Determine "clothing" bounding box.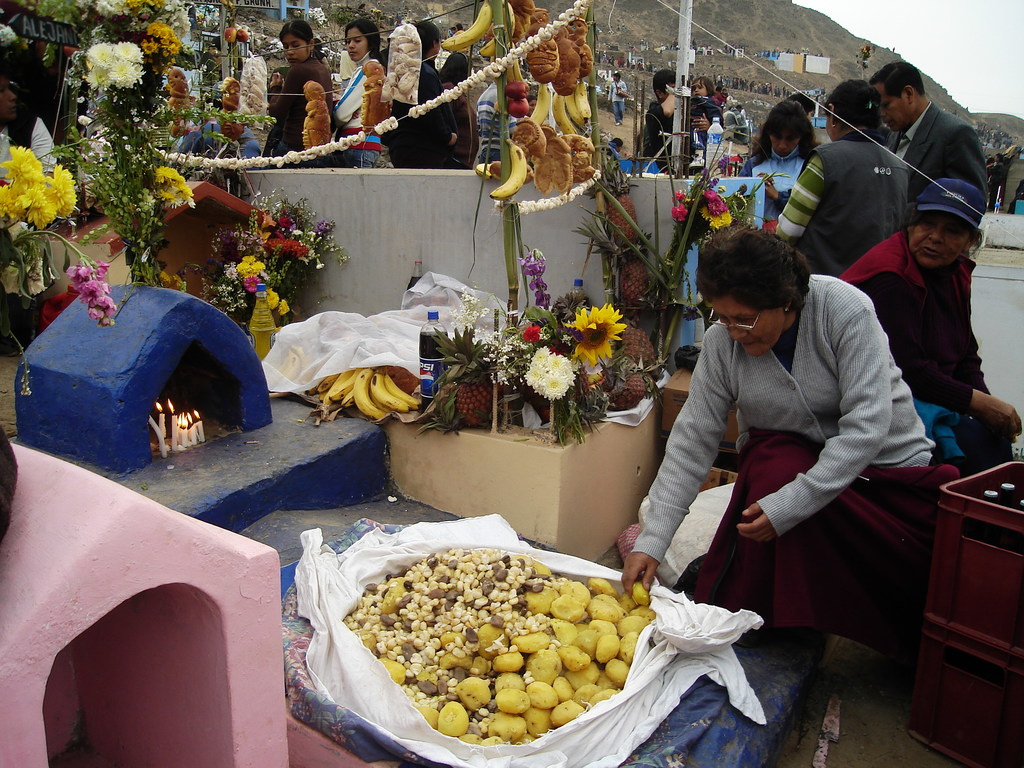
Determined: left=739, top=143, right=809, bottom=223.
